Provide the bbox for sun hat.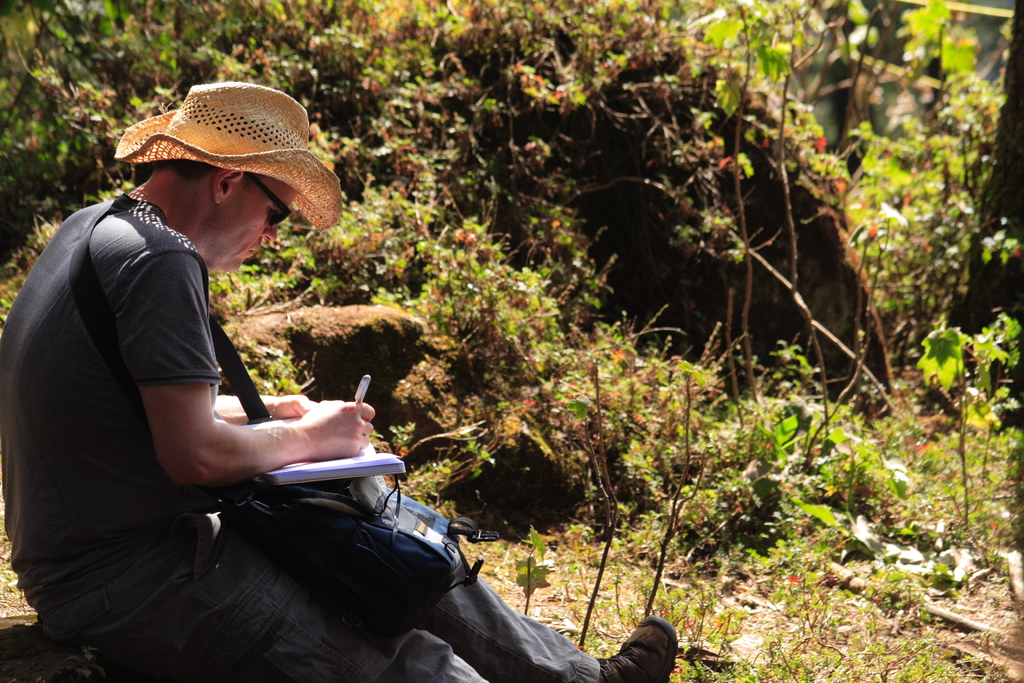
[117,81,347,250].
